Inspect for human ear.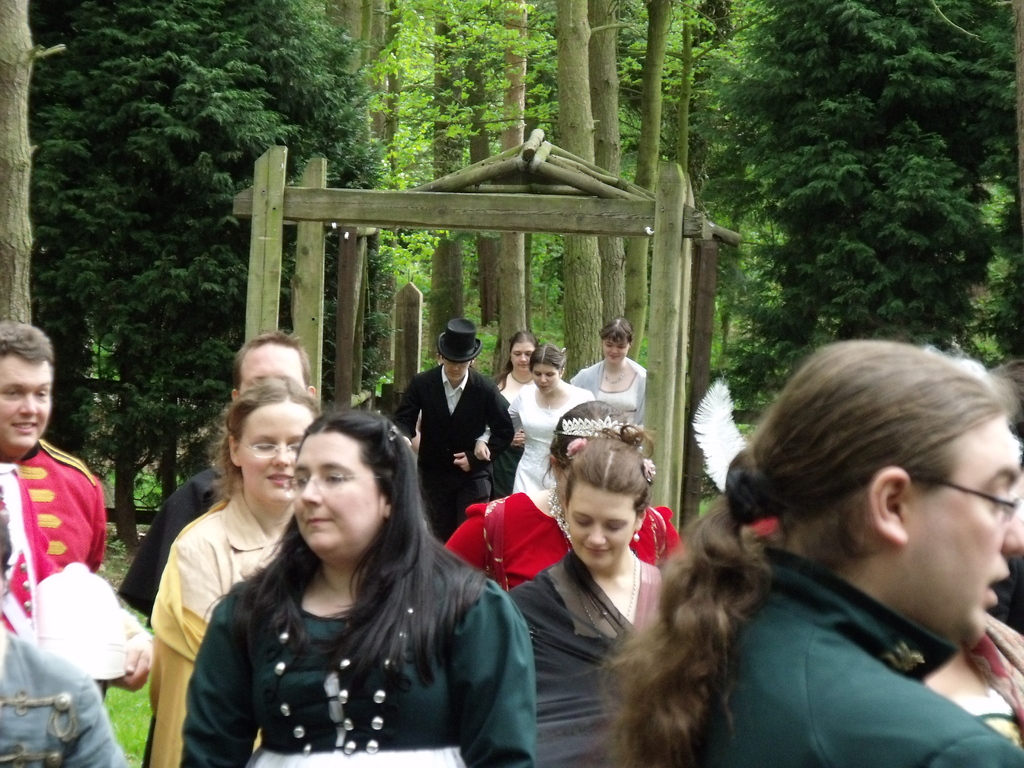
Inspection: 378/495/391/518.
